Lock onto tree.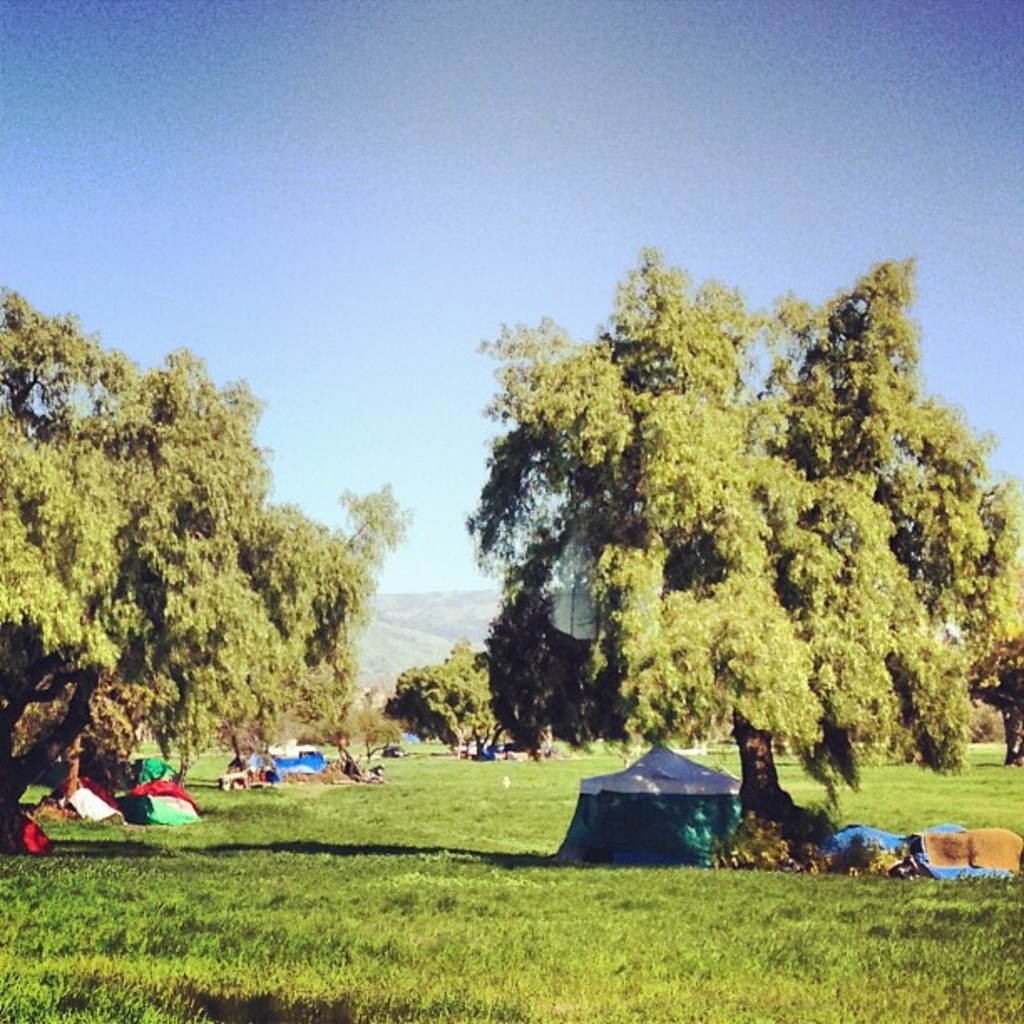
Locked: Rect(0, 264, 420, 862).
